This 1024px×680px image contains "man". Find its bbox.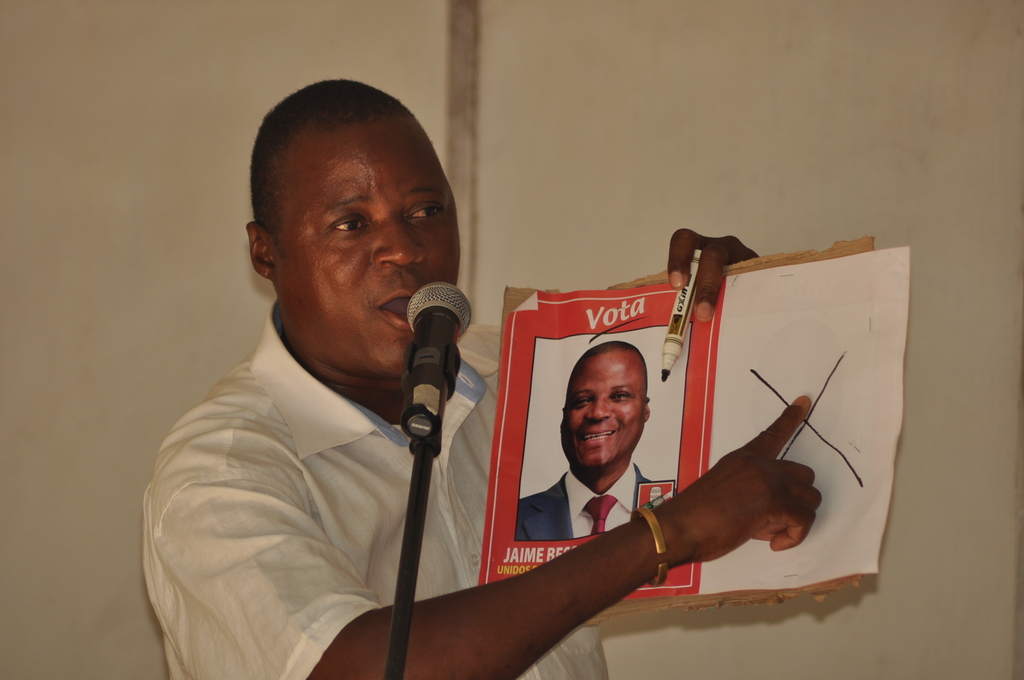
l=513, t=337, r=676, b=543.
